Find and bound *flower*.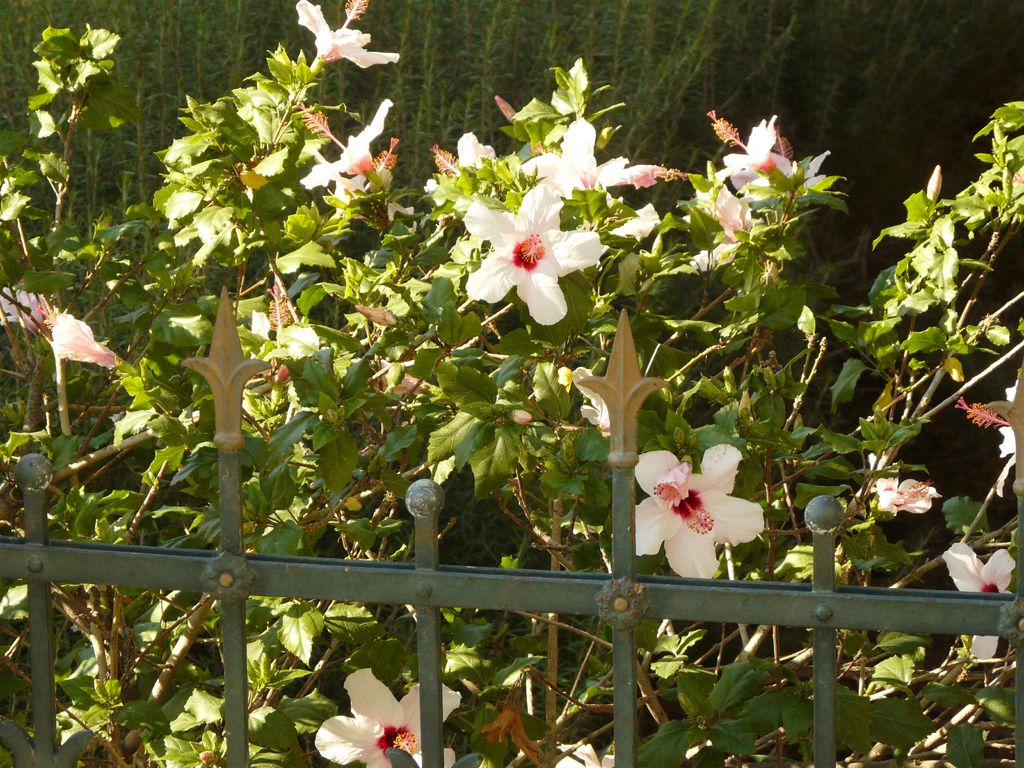
Bound: <bbox>846, 445, 948, 516</bbox>.
